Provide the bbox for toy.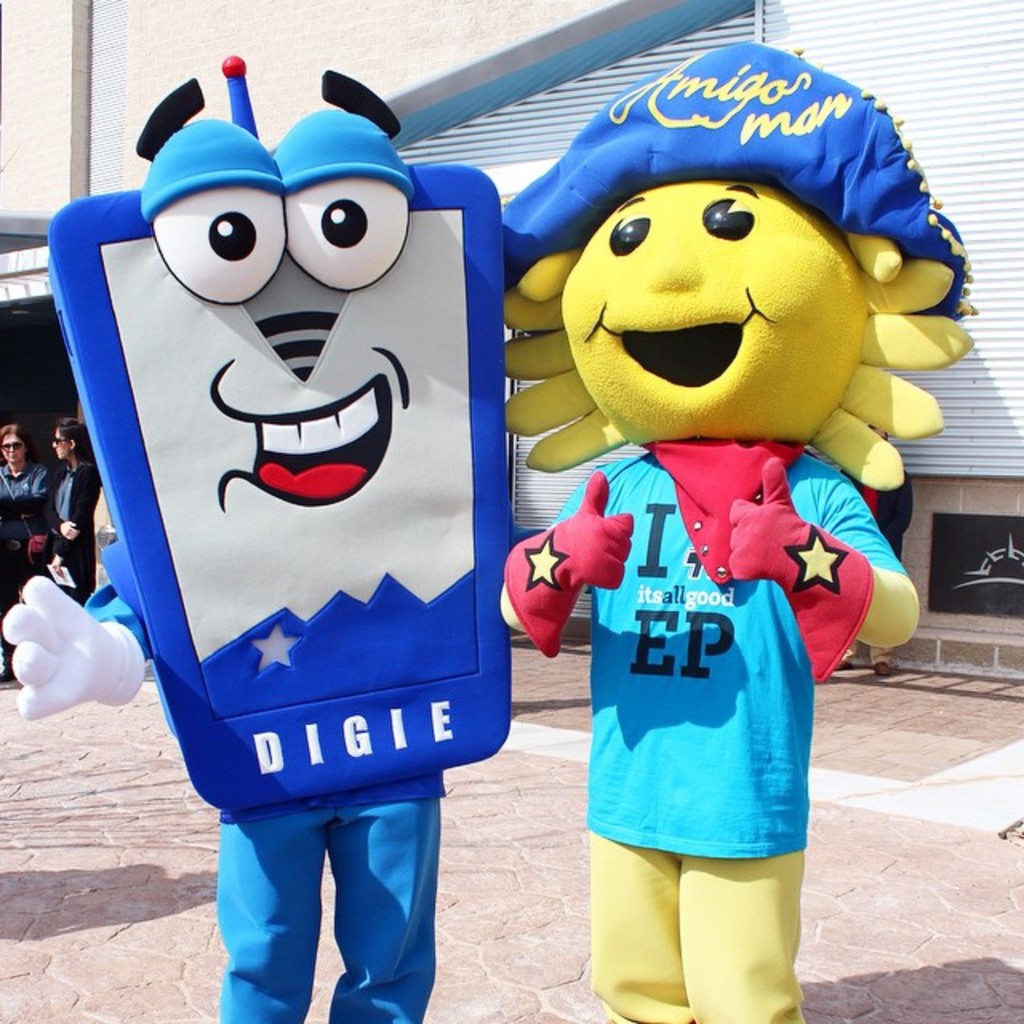
Rect(5, 48, 541, 1022).
